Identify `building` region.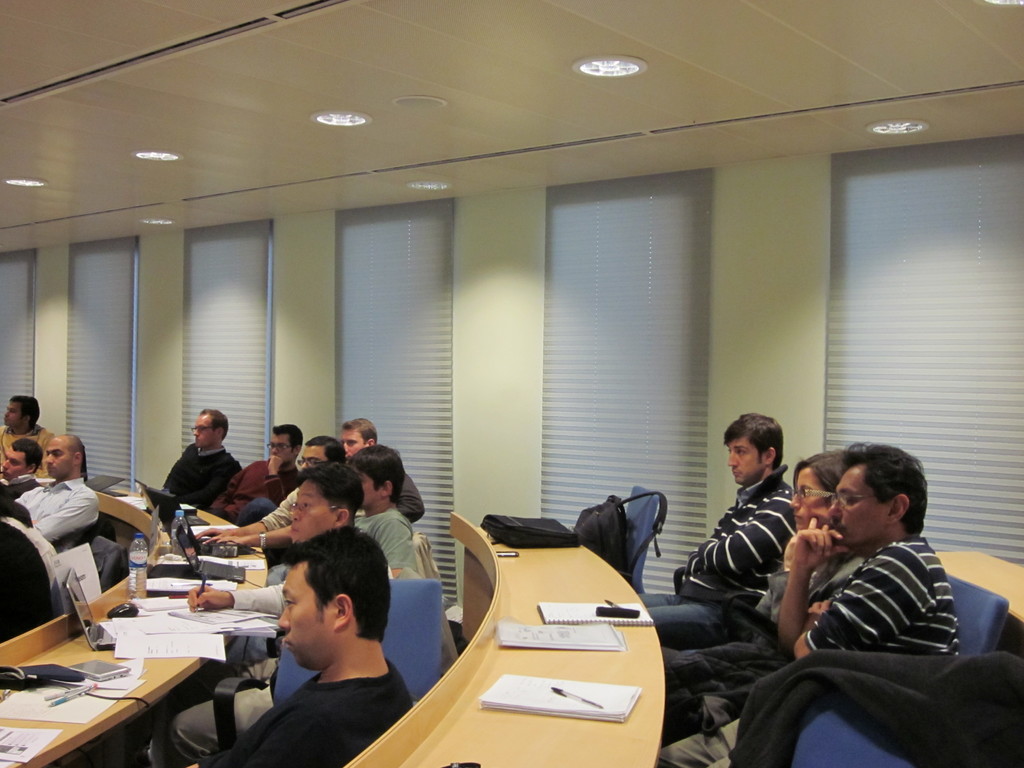
Region: (left=0, top=1, right=1023, bottom=767).
